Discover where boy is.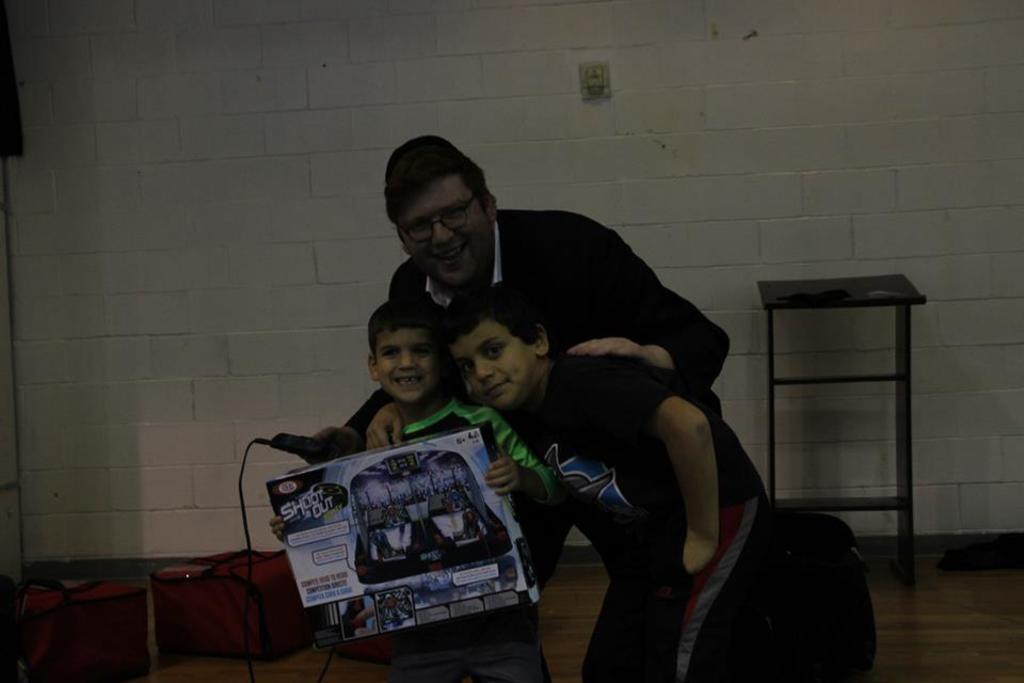
Discovered at 388, 197, 770, 632.
